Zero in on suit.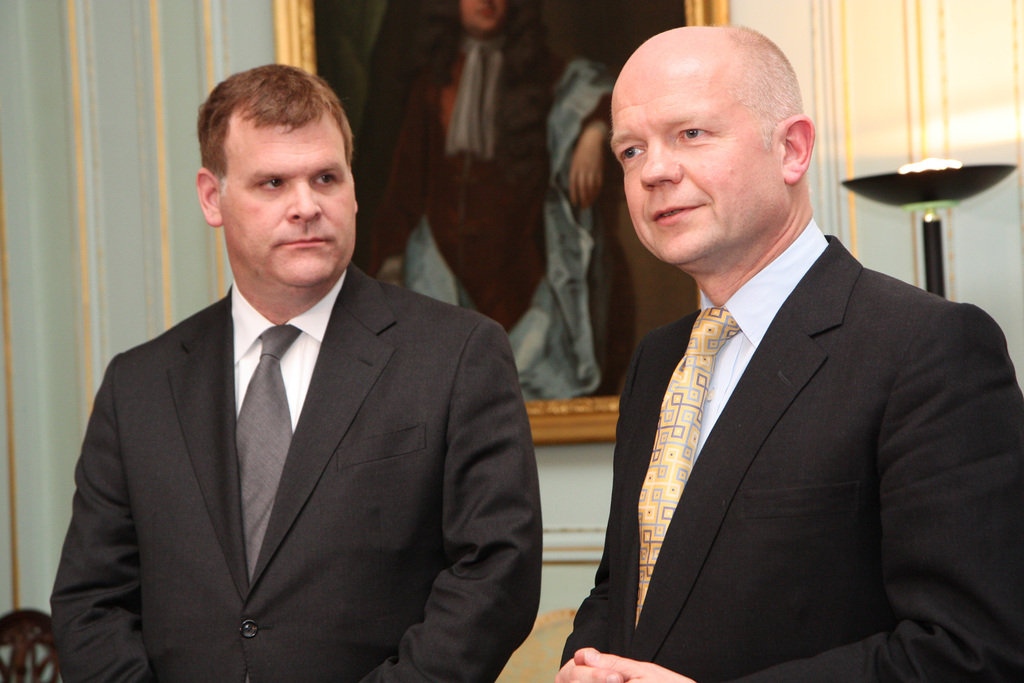
Zeroed in: (left=557, top=238, right=1022, bottom=682).
